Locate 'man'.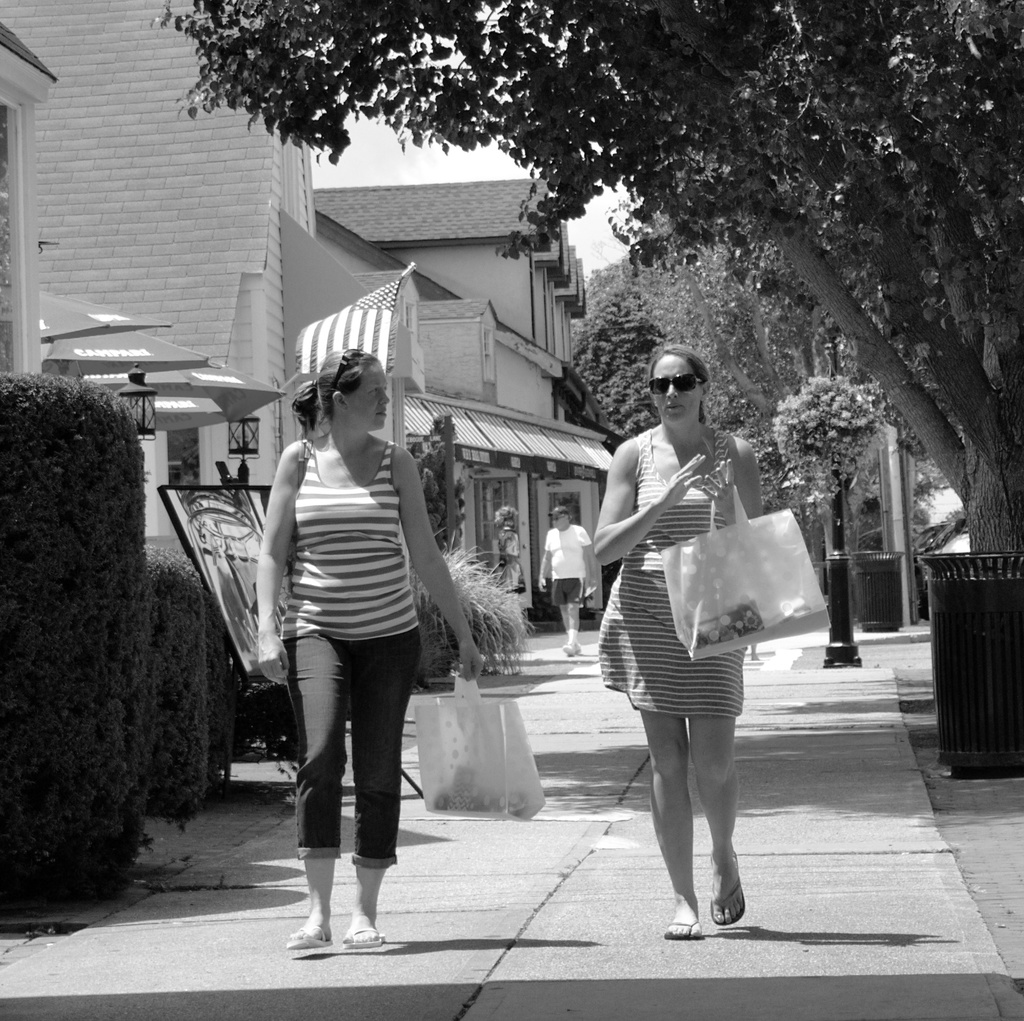
Bounding box: BBox(536, 507, 591, 658).
